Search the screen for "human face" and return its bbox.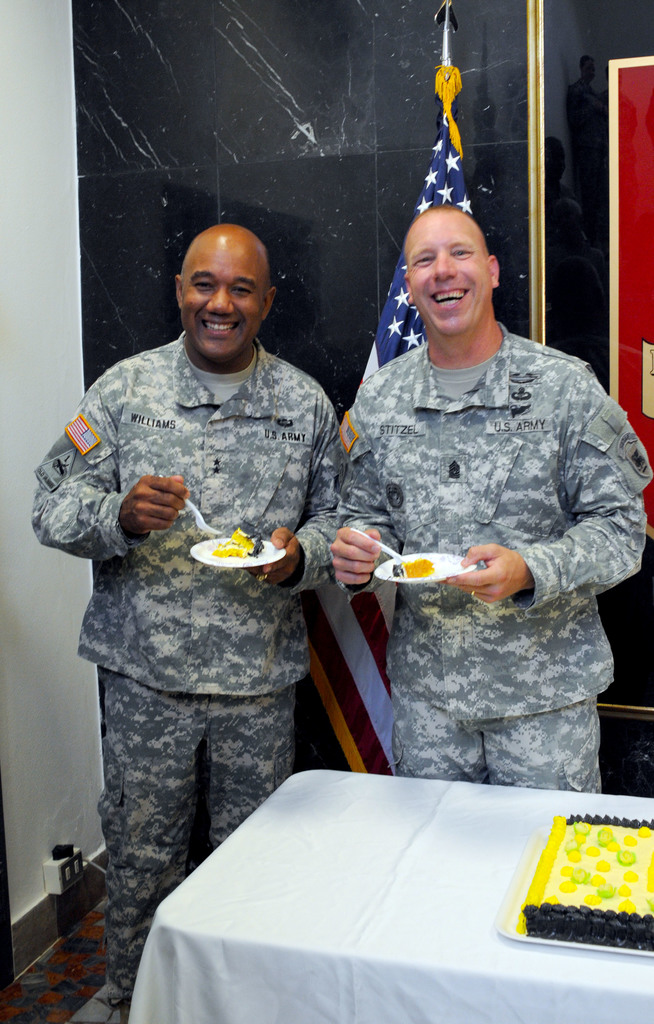
Found: 177, 232, 261, 372.
